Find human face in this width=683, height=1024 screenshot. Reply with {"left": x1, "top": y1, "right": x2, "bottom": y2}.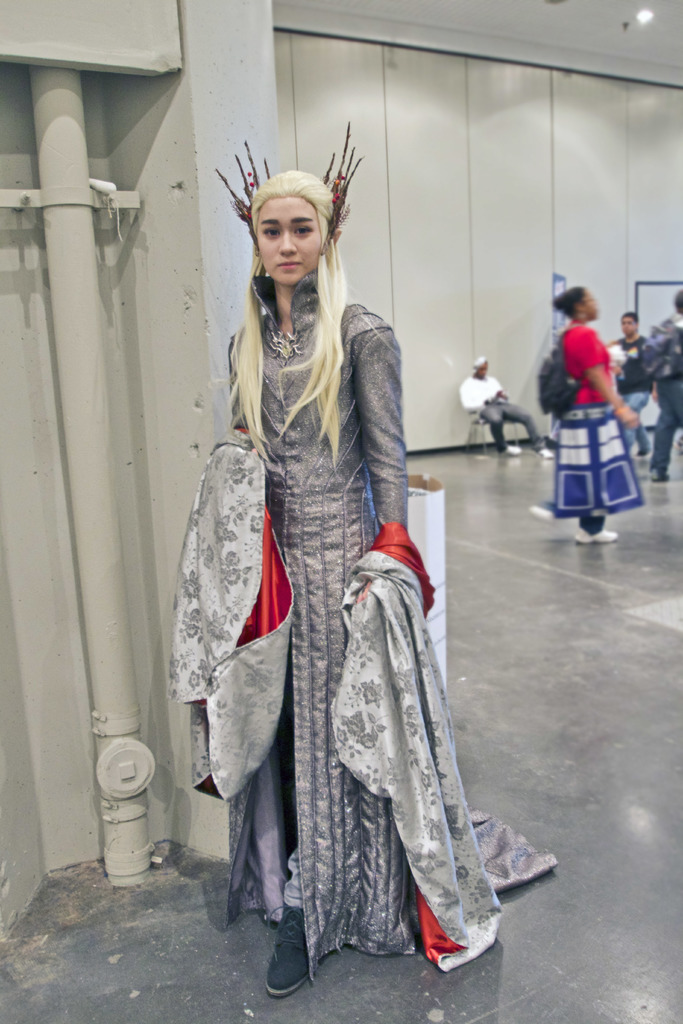
{"left": 621, "top": 316, "right": 638, "bottom": 336}.
